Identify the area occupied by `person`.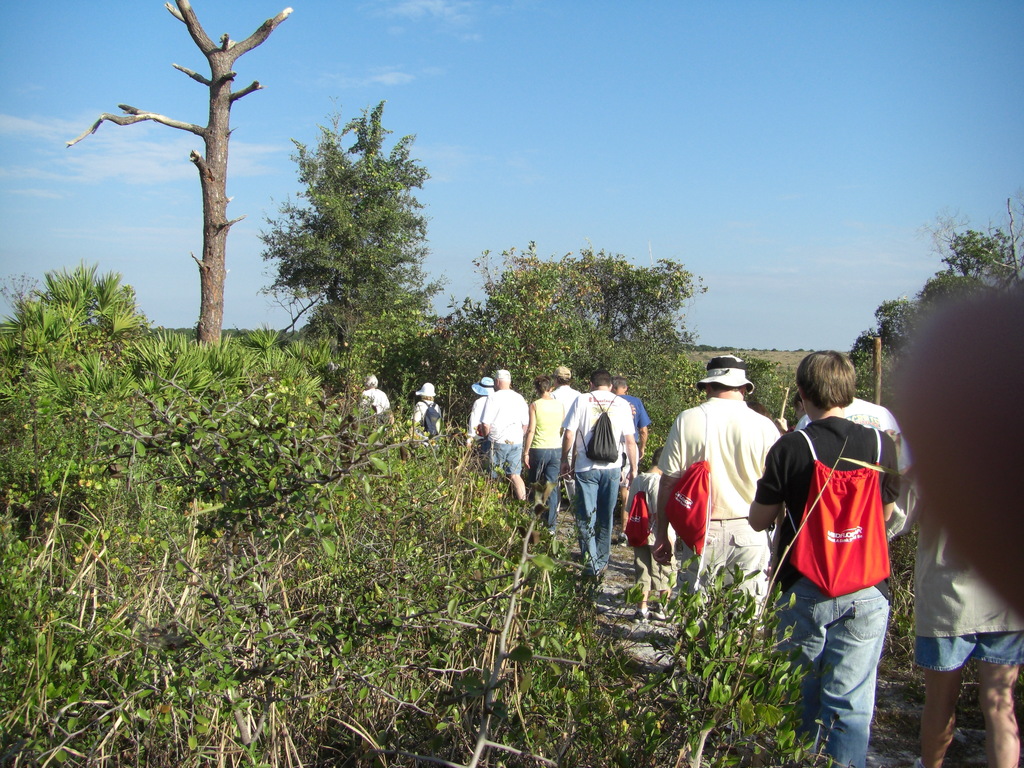
Area: Rect(469, 372, 534, 511).
